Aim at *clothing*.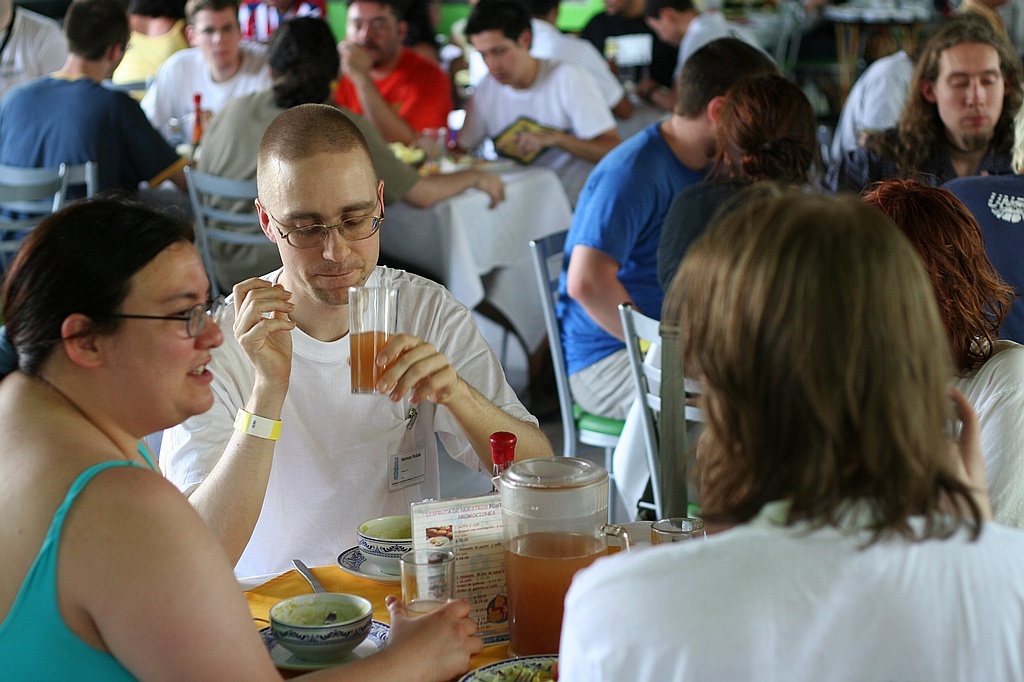
Aimed at BBox(826, 50, 914, 156).
